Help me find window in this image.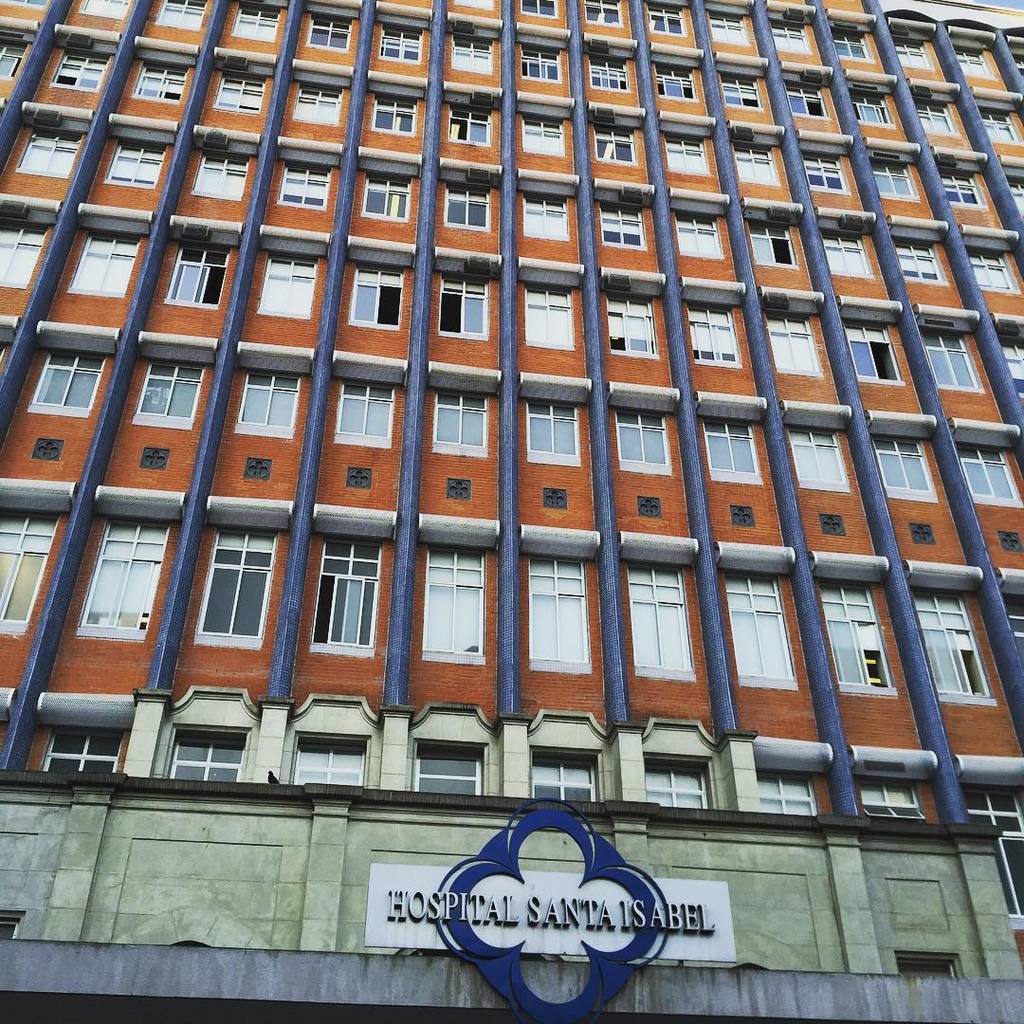
Found it: detection(1001, 164, 1023, 225).
